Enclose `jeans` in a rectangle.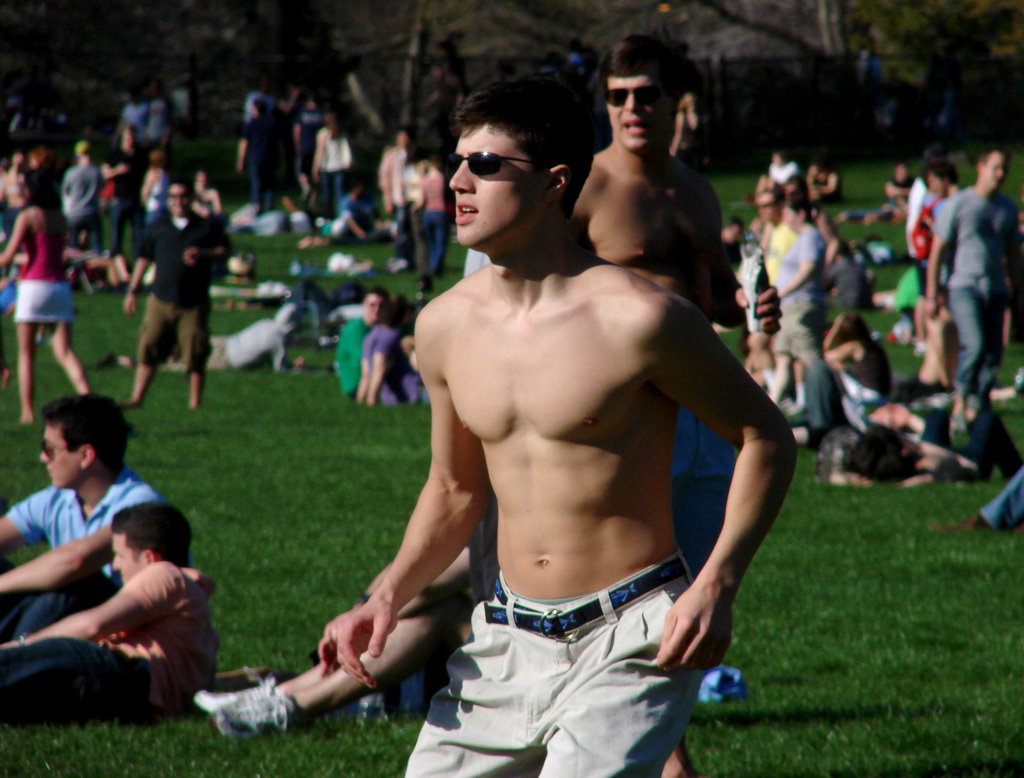
[394,575,722,777].
